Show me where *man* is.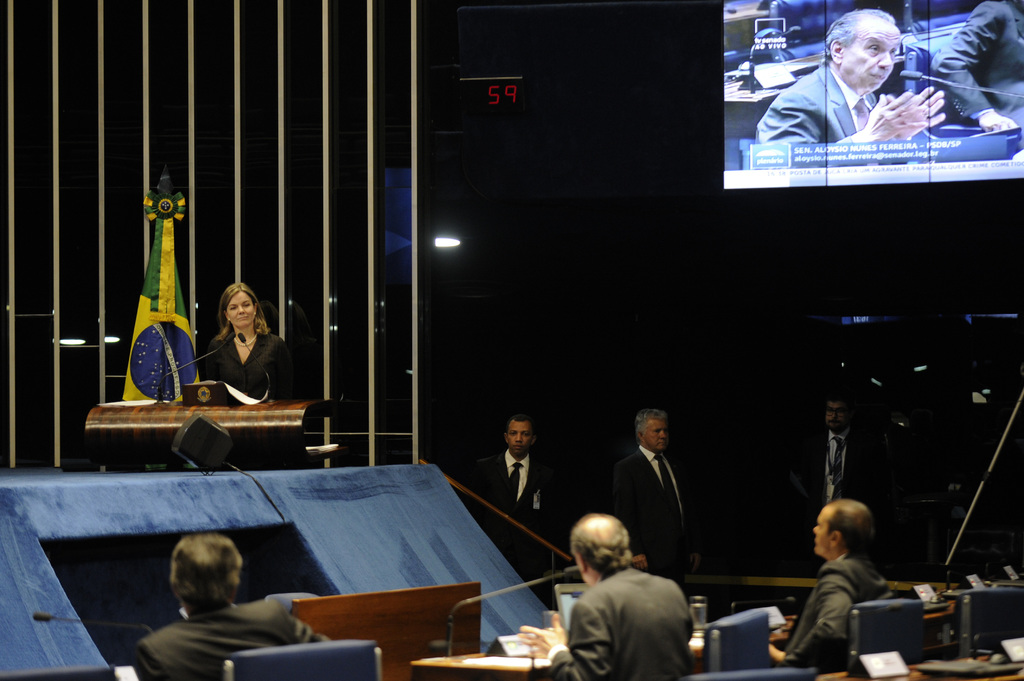
*man* is at left=465, top=409, right=567, bottom=558.
